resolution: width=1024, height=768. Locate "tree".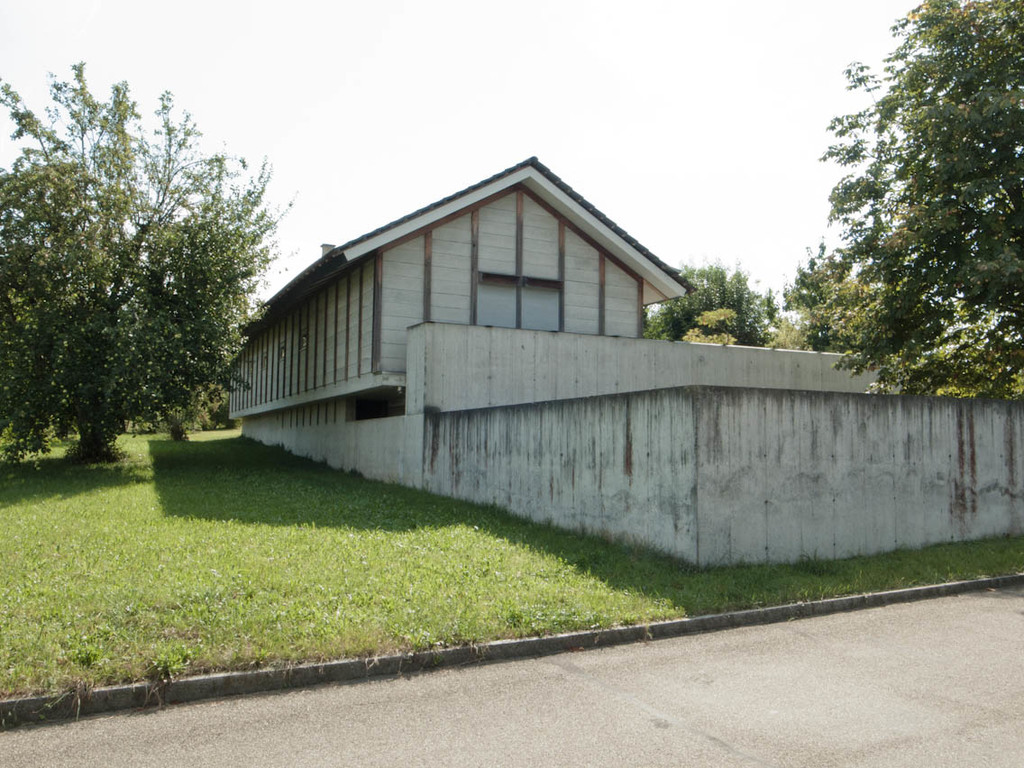
Rect(0, 50, 300, 463).
